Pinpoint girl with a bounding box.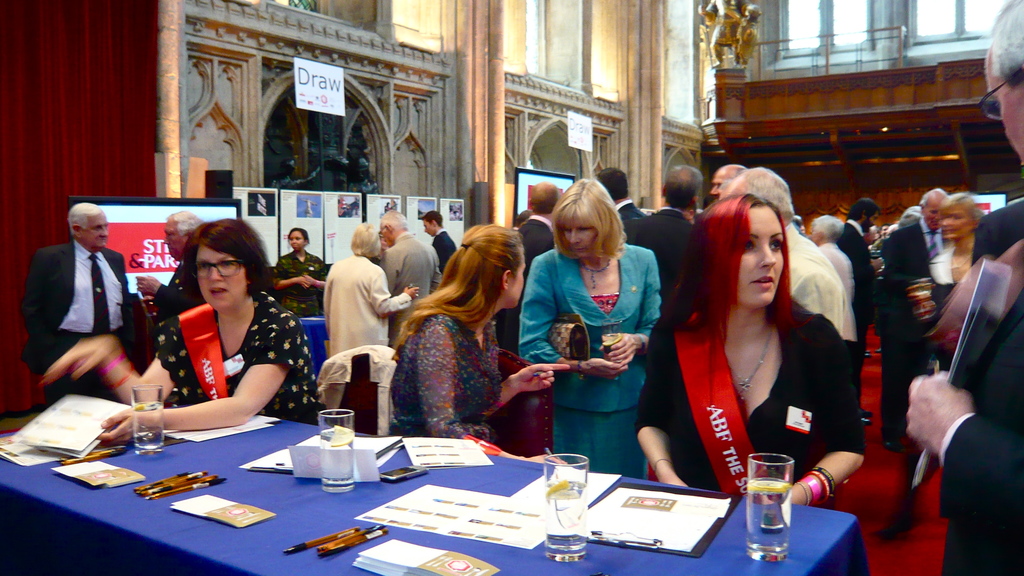
{"x1": 634, "y1": 190, "x2": 873, "y2": 502}.
